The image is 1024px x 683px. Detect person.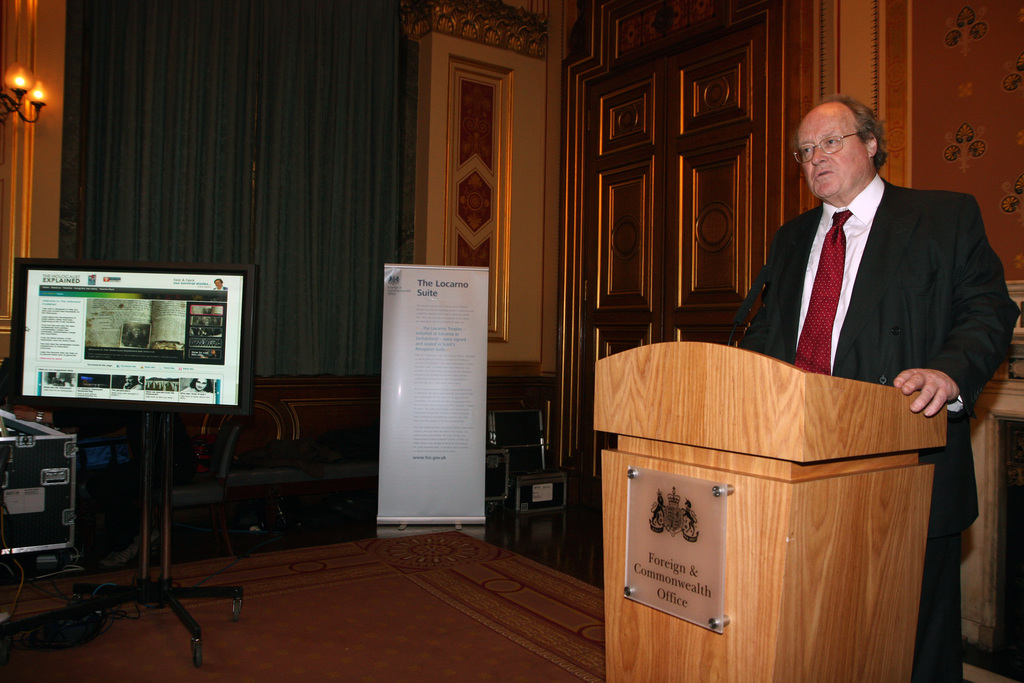
Detection: (left=739, top=94, right=1020, bottom=682).
